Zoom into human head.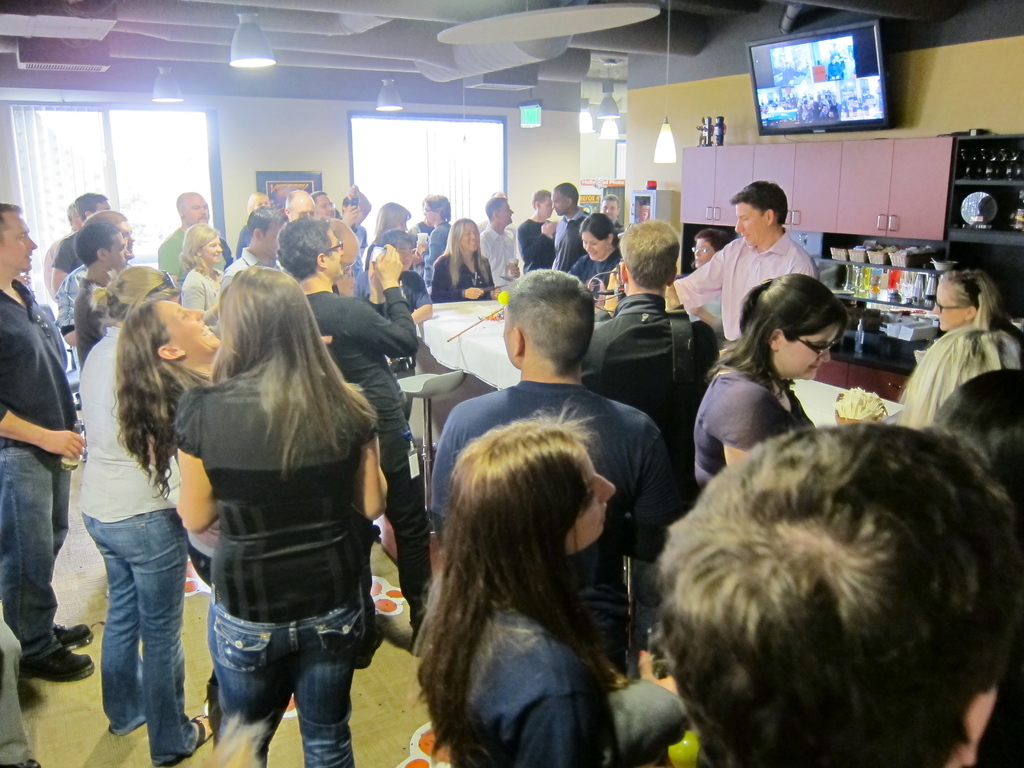
Zoom target: x1=244, y1=205, x2=284, y2=254.
